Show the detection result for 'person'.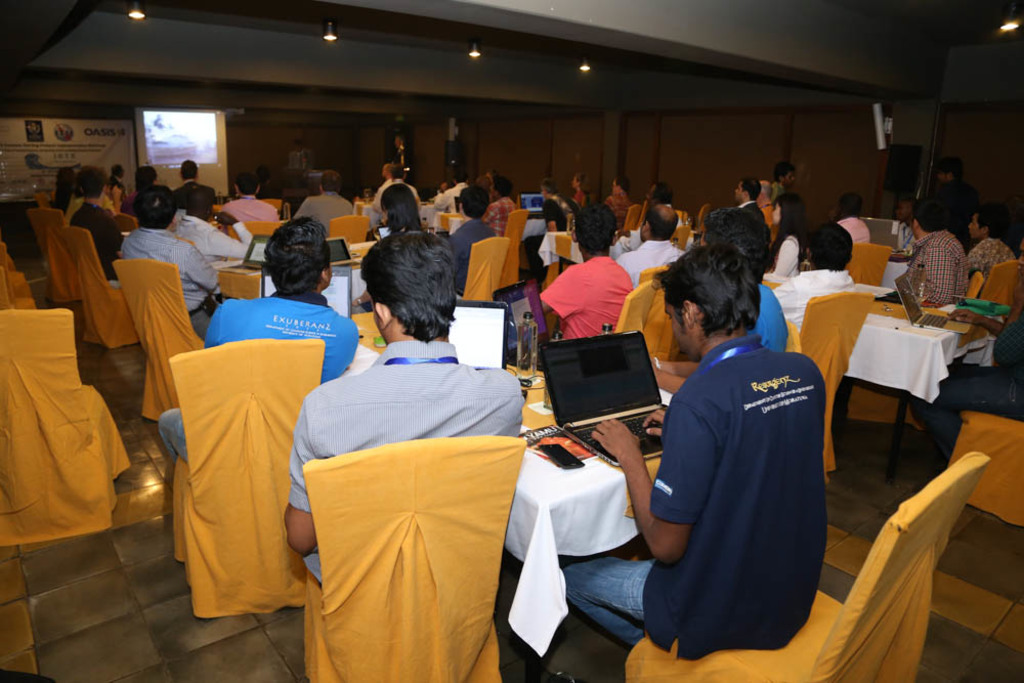
x1=156 y1=212 x2=374 y2=465.
